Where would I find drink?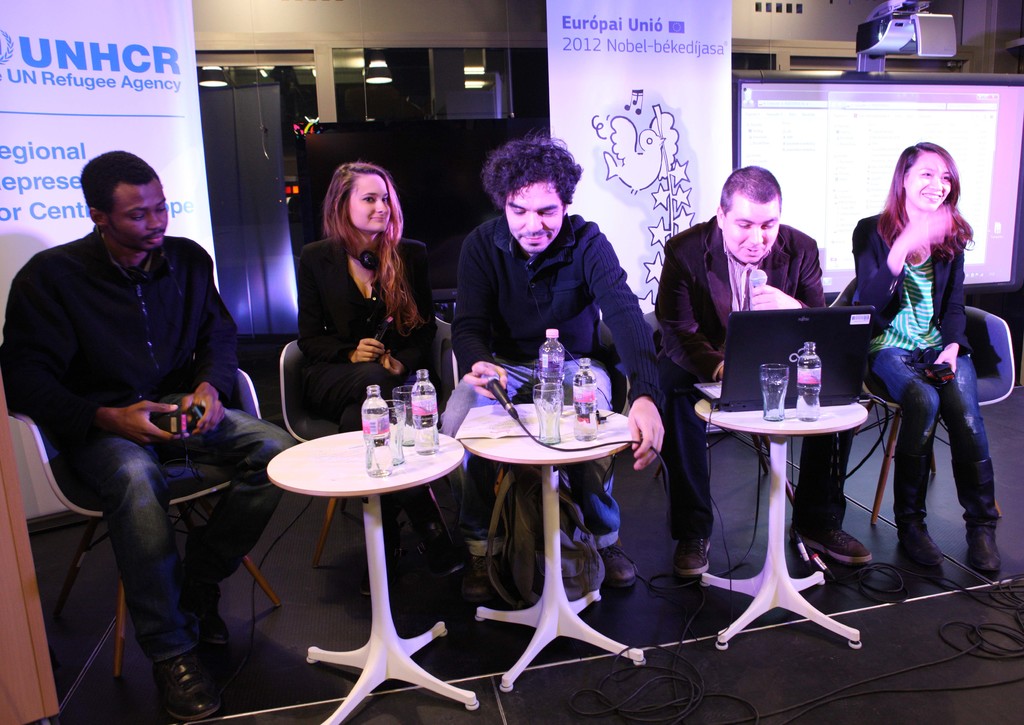
At select_region(573, 373, 596, 443).
